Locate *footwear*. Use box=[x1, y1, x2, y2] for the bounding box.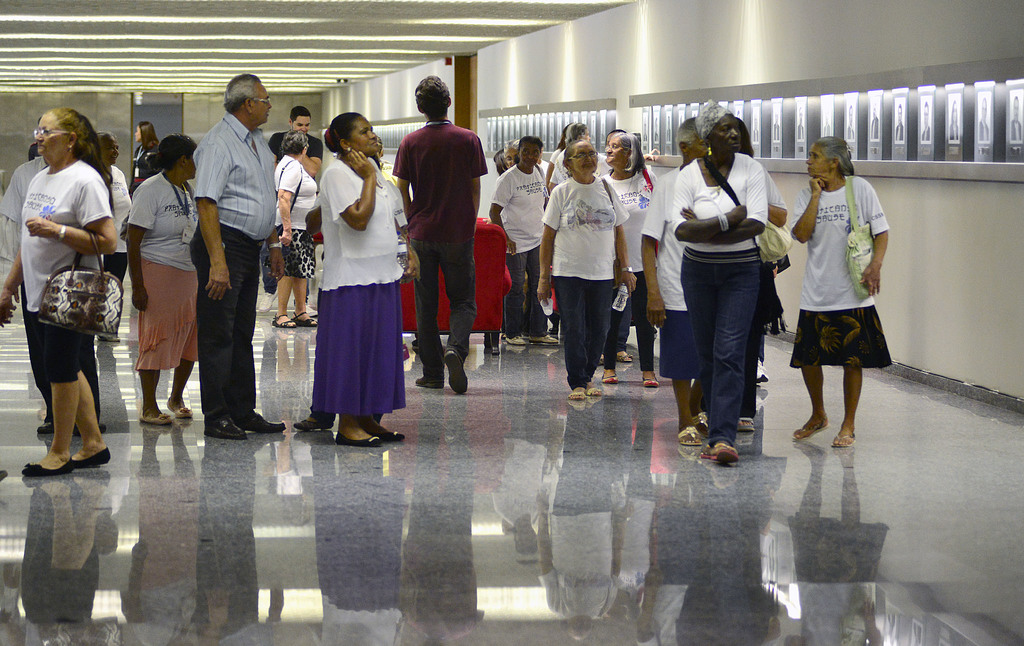
box=[0, 472, 7, 486].
